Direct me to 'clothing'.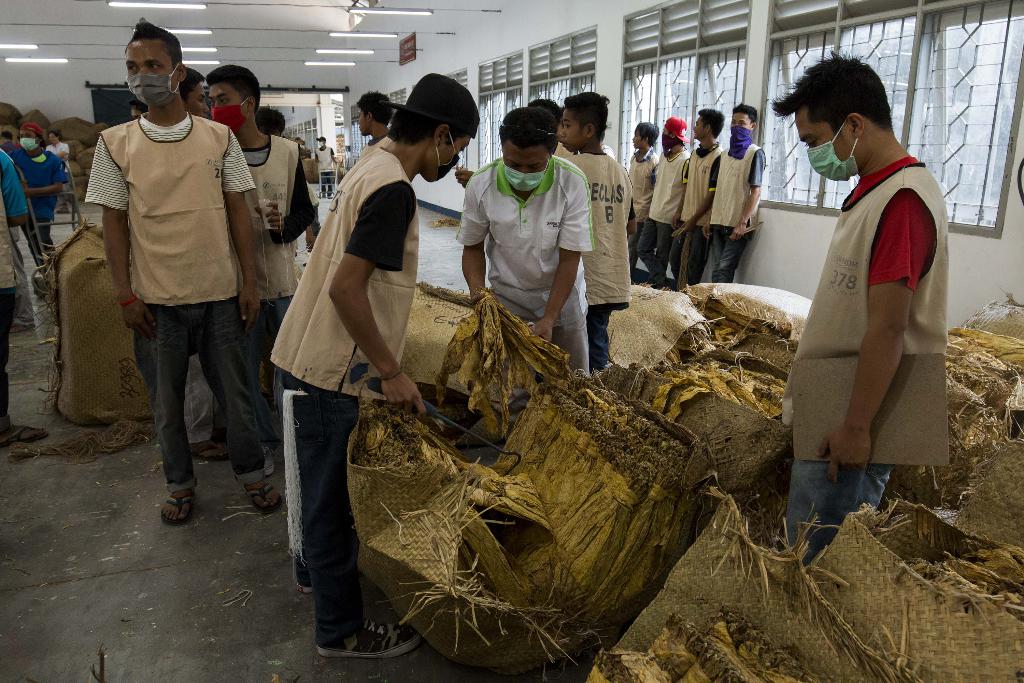
Direction: rect(709, 129, 767, 279).
